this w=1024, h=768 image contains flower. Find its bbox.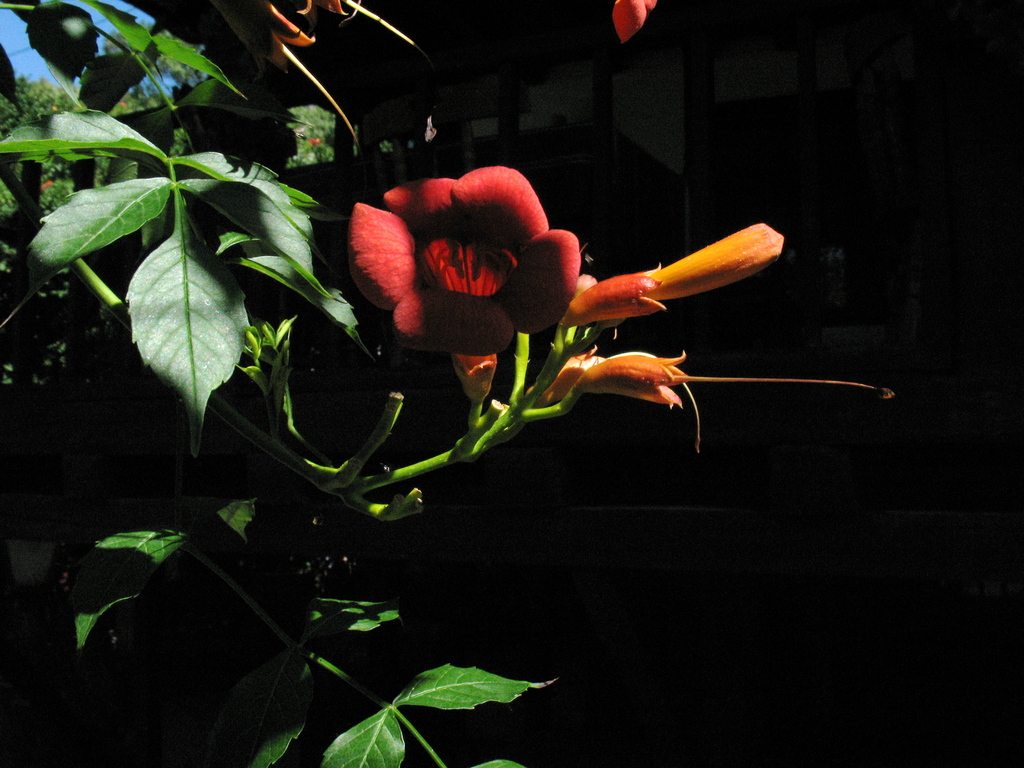
detection(214, 0, 437, 160).
